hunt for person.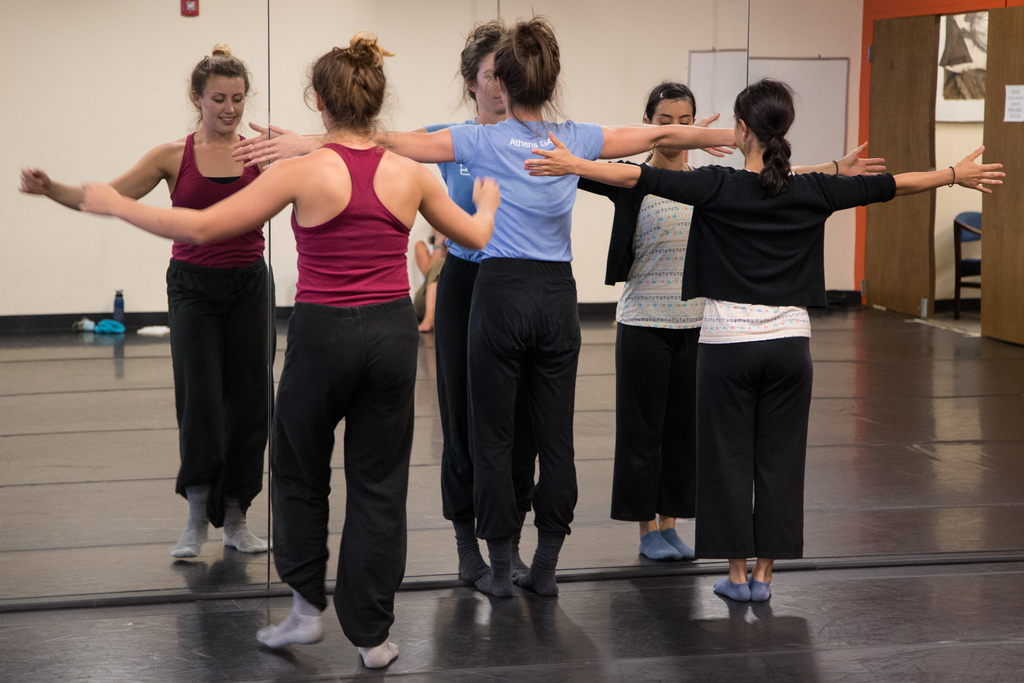
Hunted down at 524,78,1004,588.
